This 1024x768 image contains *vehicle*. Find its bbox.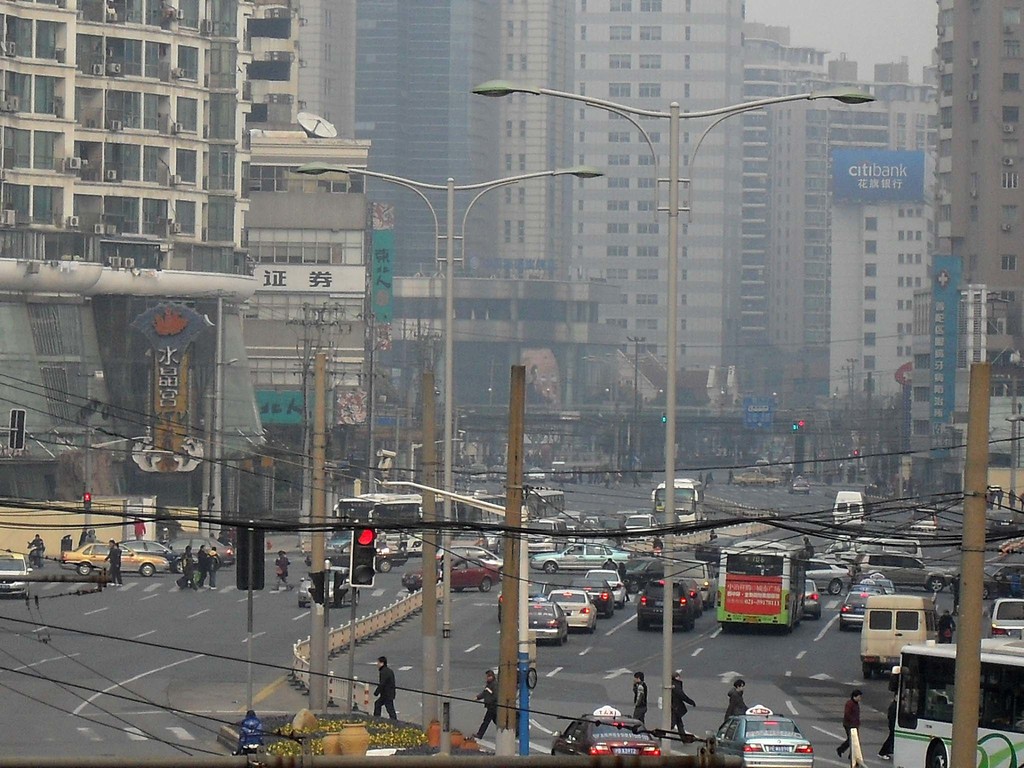
Rect(63, 539, 176, 576).
